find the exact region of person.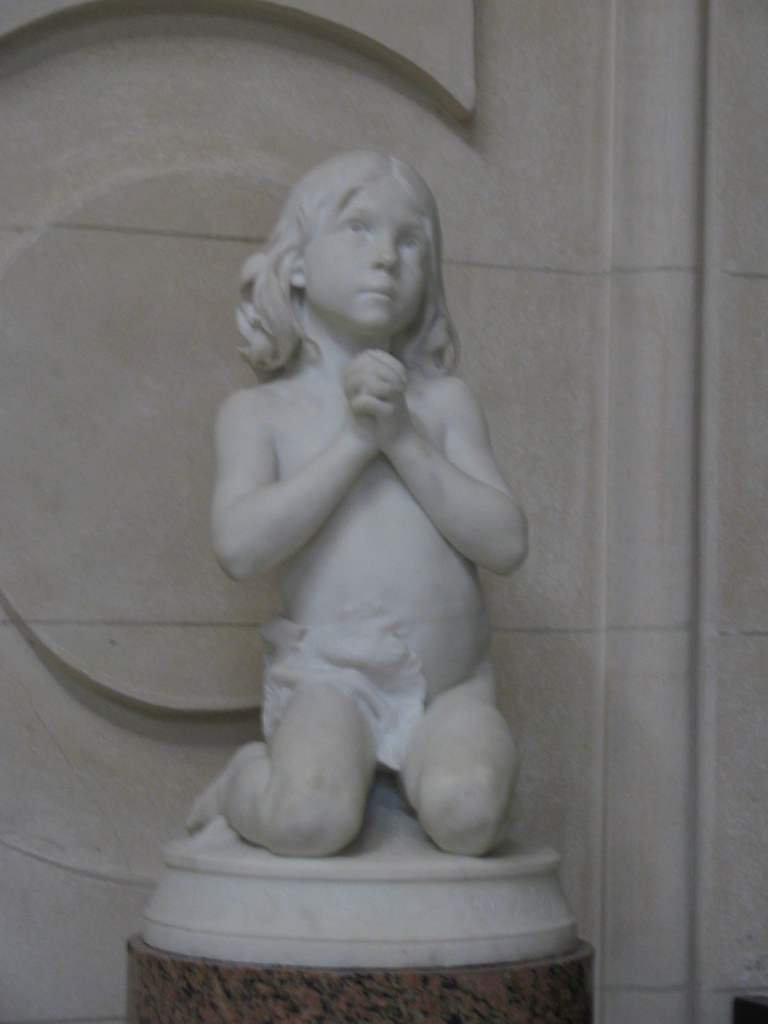
Exact region: <region>140, 237, 540, 859</region>.
